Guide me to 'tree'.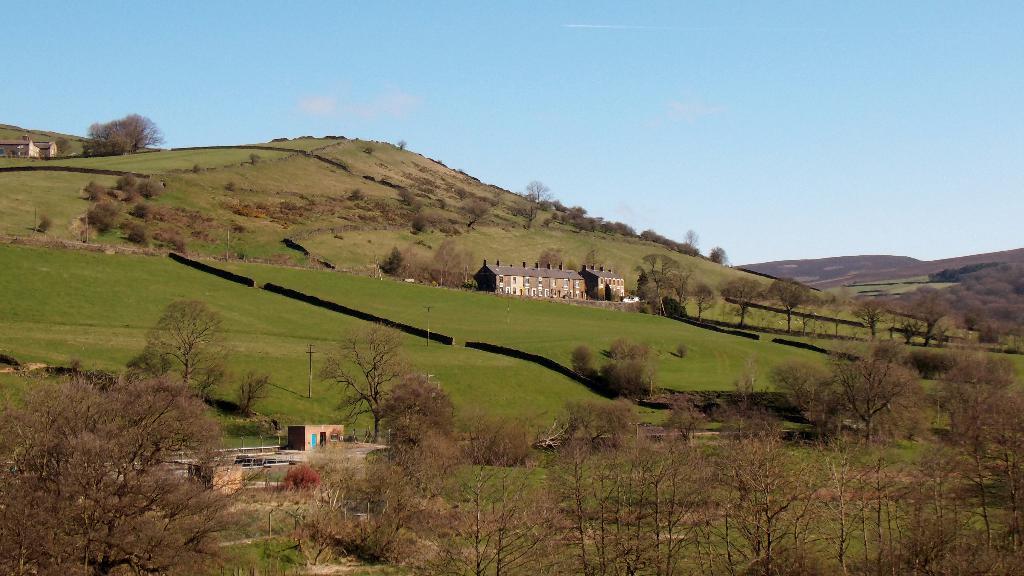
Guidance: 552,198,561,207.
